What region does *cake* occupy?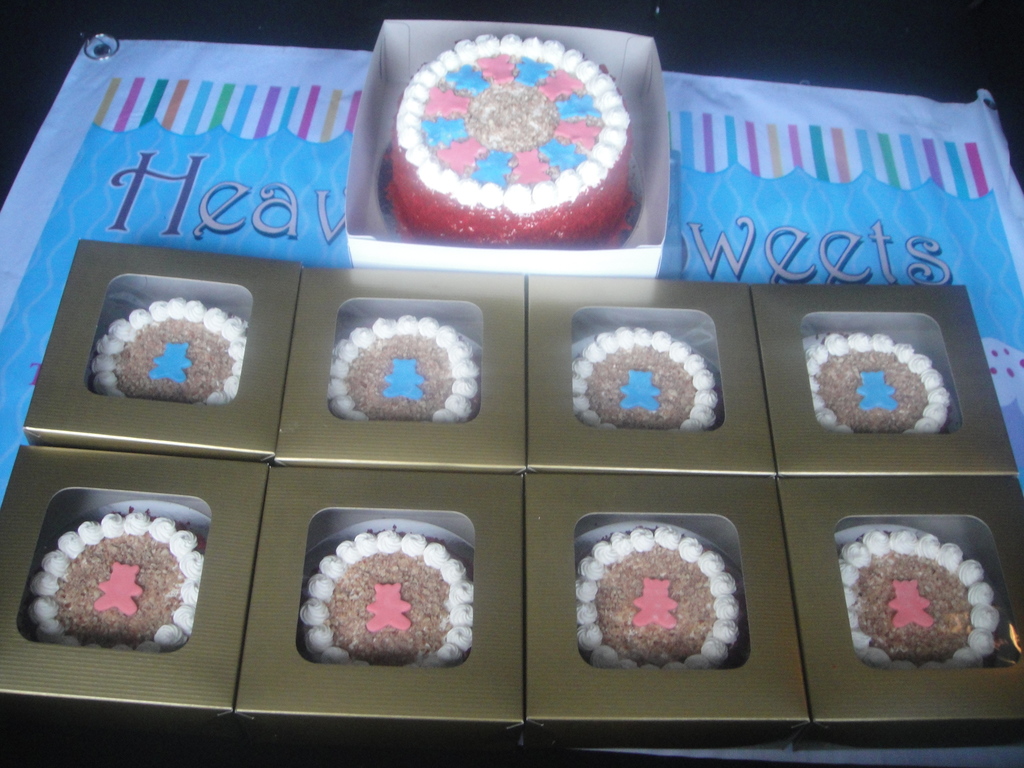
bbox=[840, 526, 998, 666].
